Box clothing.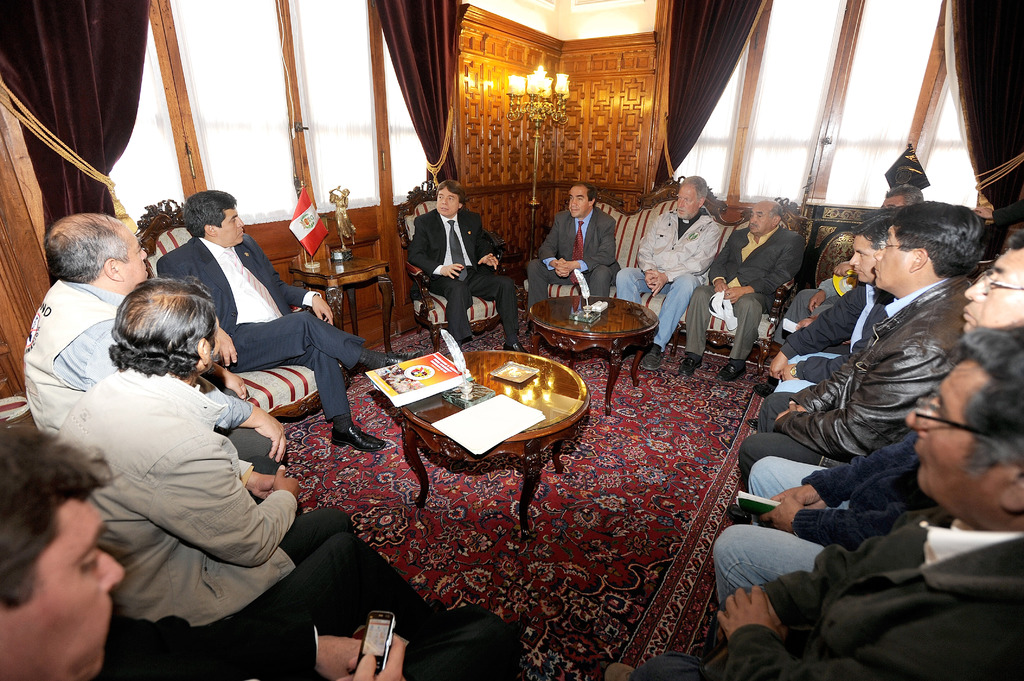
region(527, 206, 624, 310).
